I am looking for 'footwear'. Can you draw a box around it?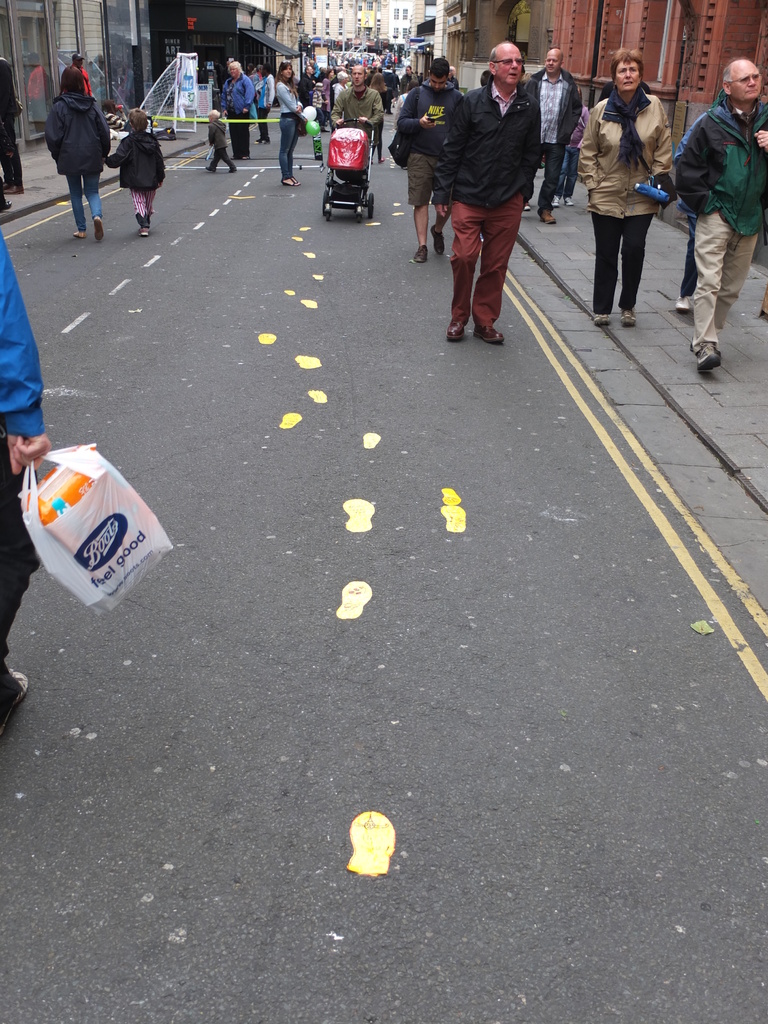
Sure, the bounding box is {"x1": 693, "y1": 339, "x2": 730, "y2": 374}.
